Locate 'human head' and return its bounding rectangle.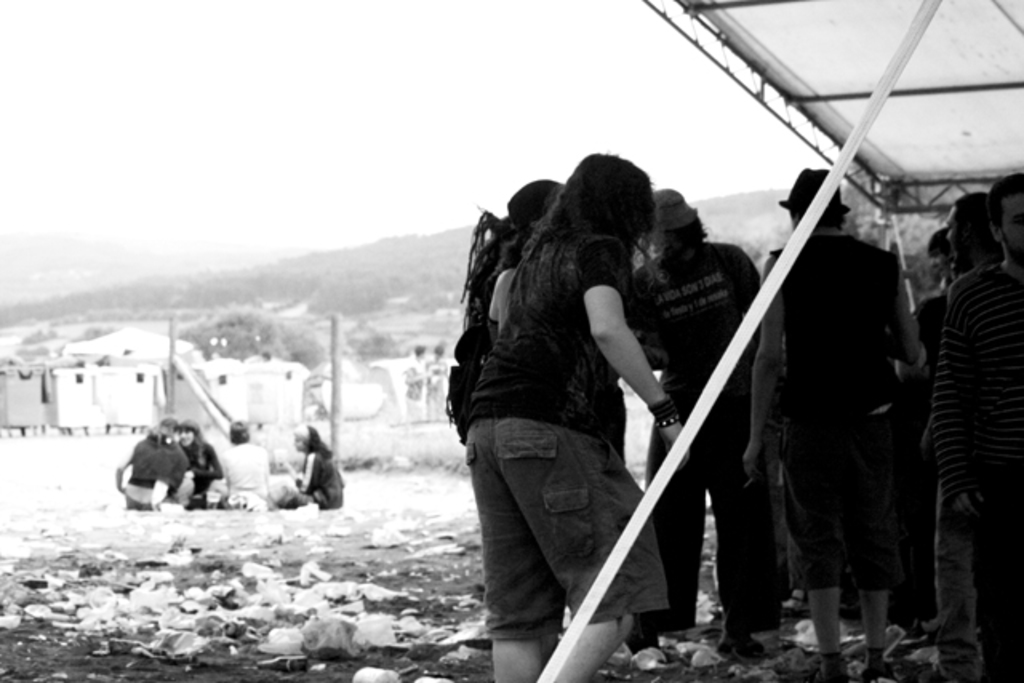
BBox(507, 176, 566, 234).
